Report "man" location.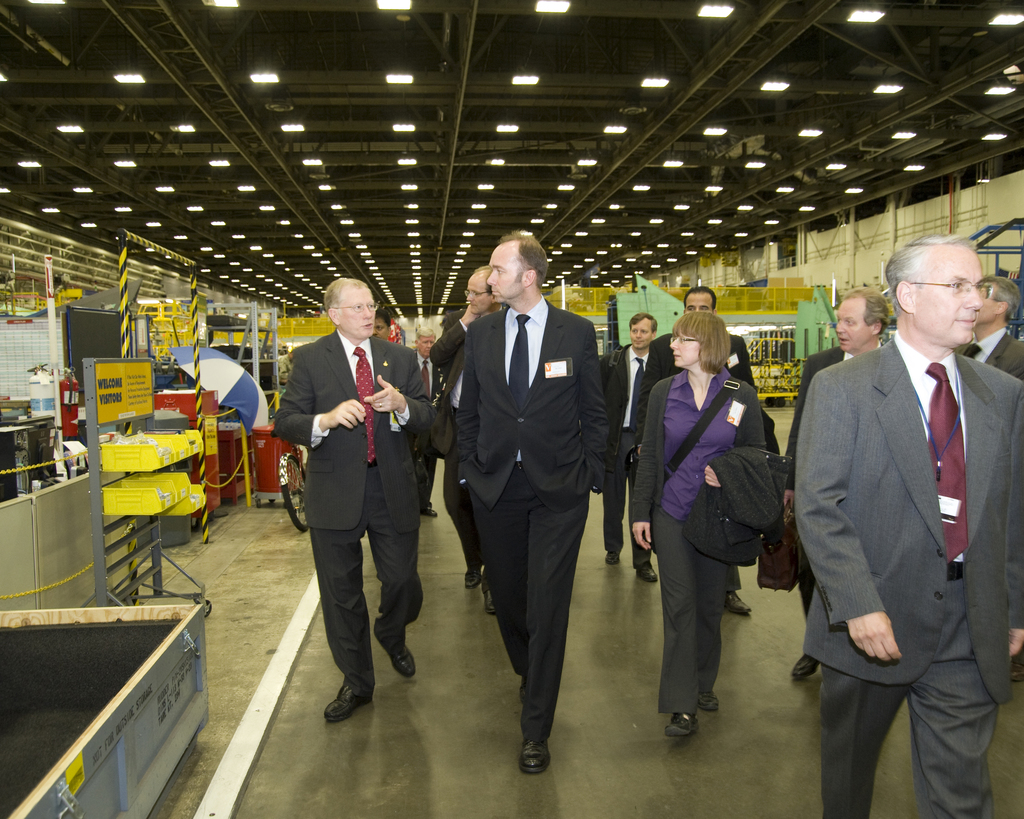
Report: BBox(377, 306, 391, 340).
